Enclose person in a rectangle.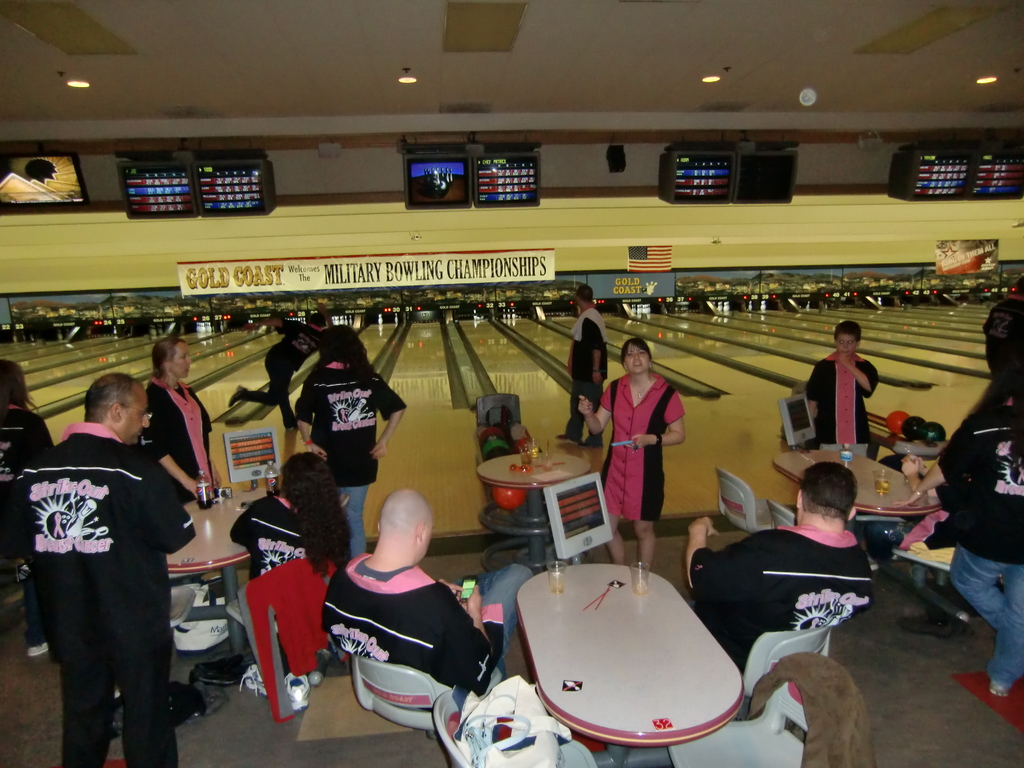
bbox=(890, 296, 1023, 699).
